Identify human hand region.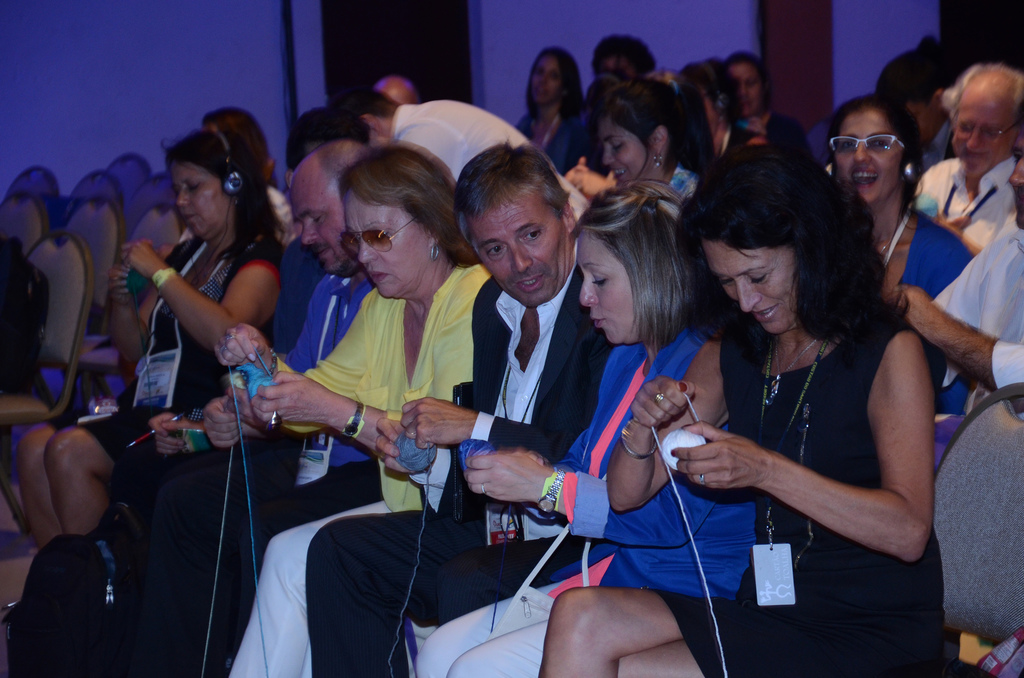
Region: bbox(250, 372, 337, 426).
